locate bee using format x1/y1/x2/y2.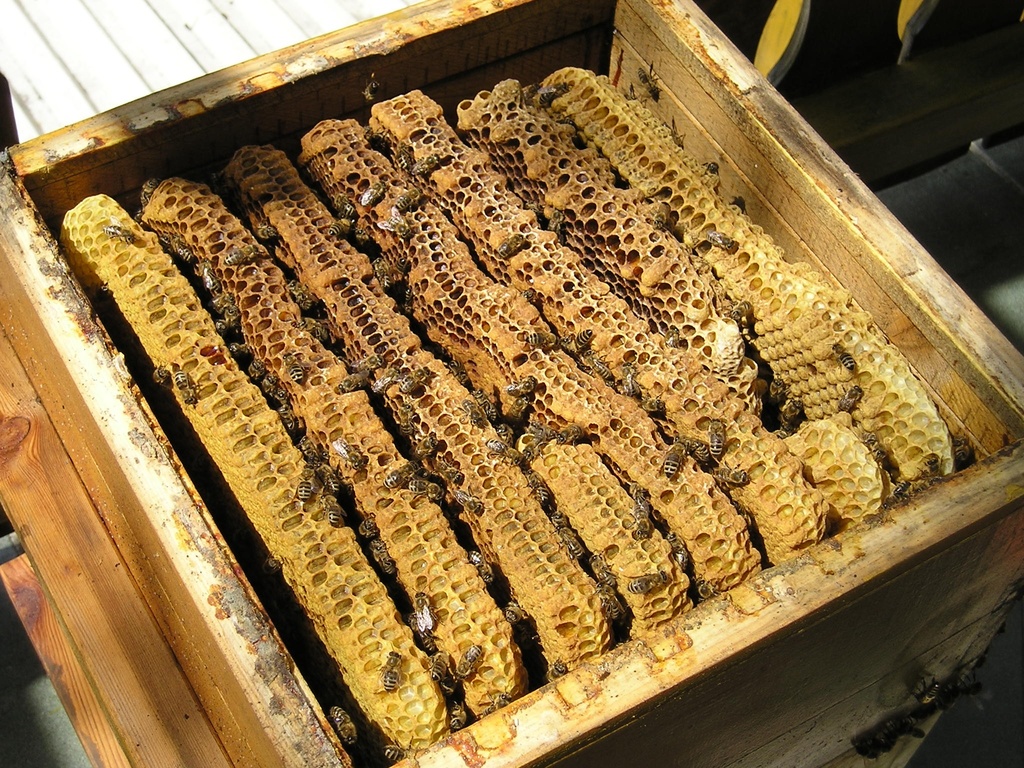
447/702/473/737.
